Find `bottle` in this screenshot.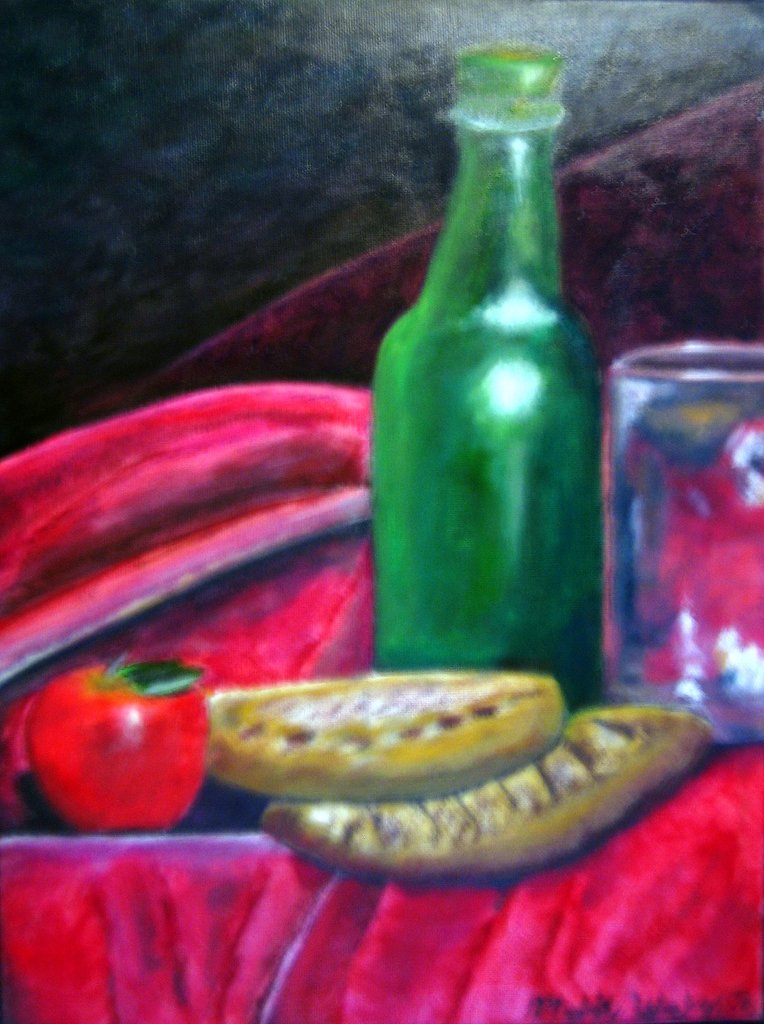
The bounding box for `bottle` is [x1=370, y1=40, x2=620, y2=706].
